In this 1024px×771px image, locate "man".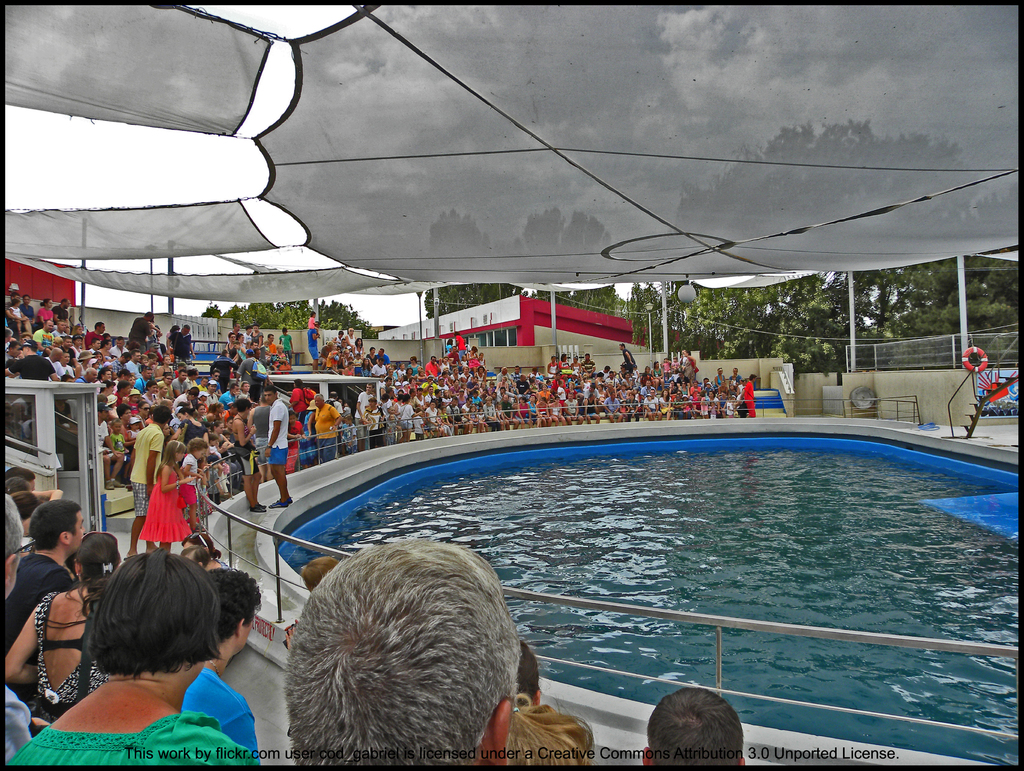
Bounding box: (202,378,205,388).
